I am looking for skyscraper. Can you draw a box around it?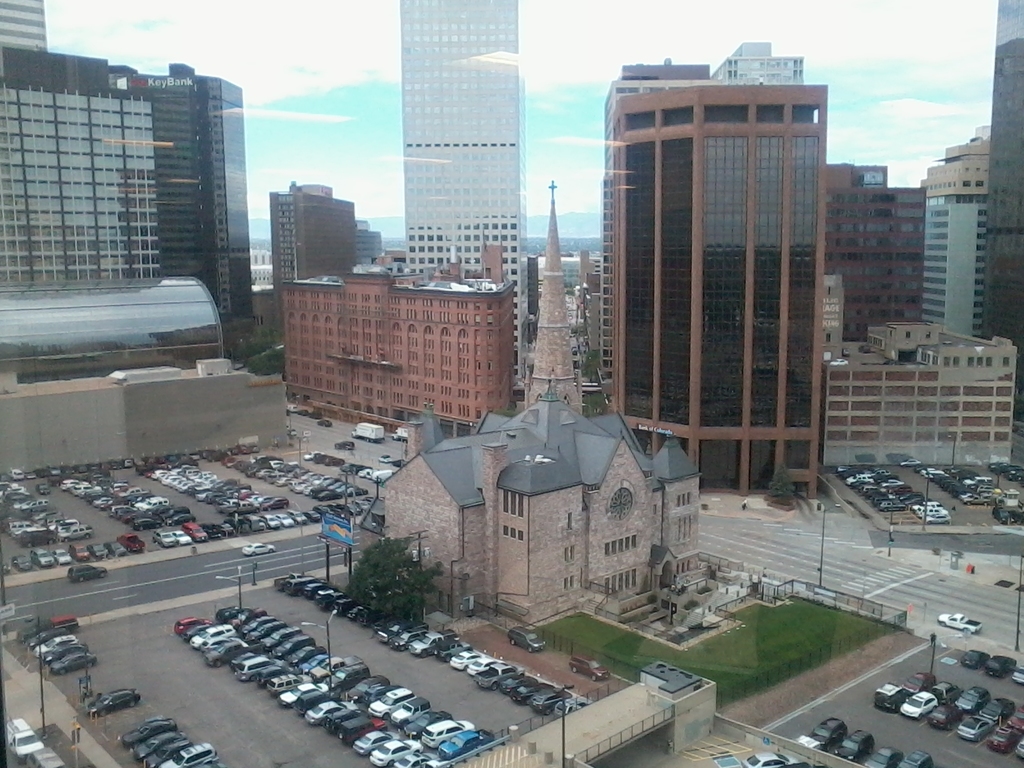
Sure, the bounding box is x1=597, y1=77, x2=637, y2=410.
